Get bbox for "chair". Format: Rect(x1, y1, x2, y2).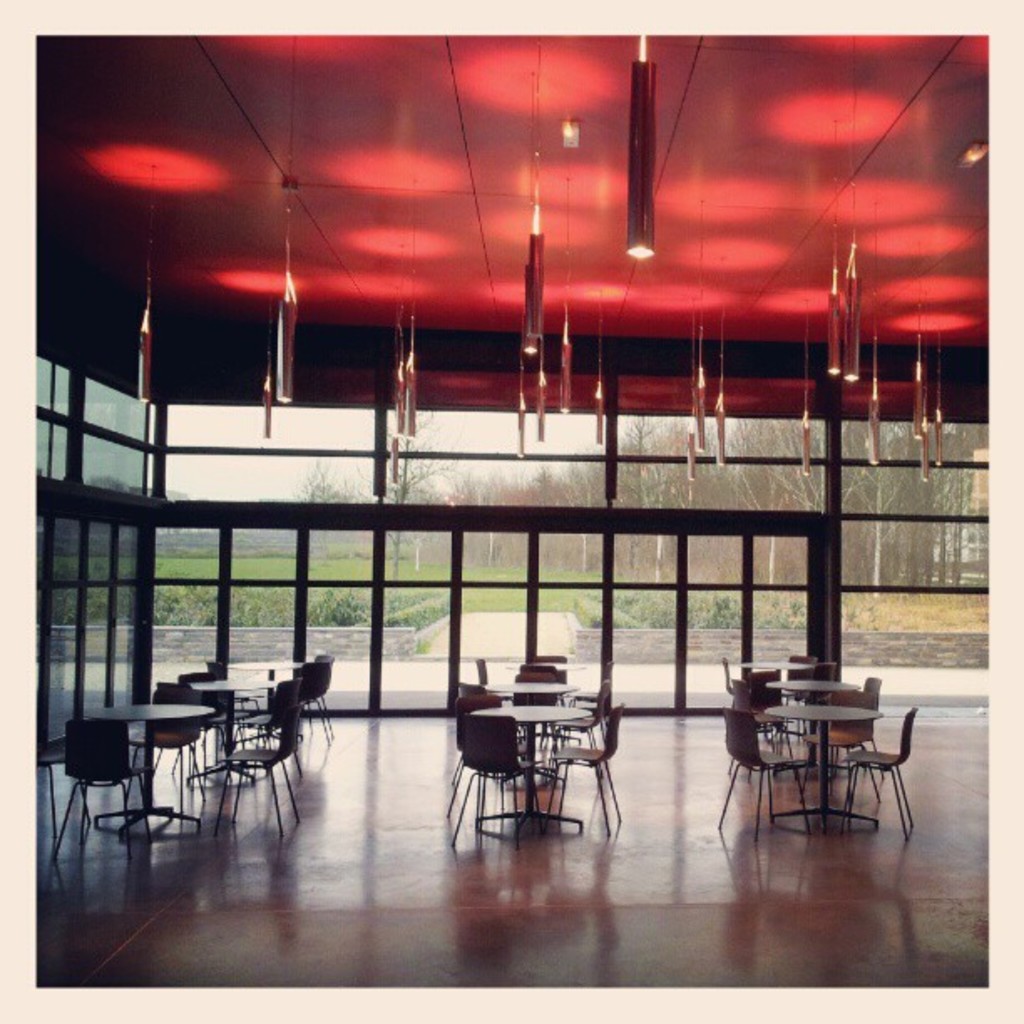
Rect(445, 723, 547, 860).
